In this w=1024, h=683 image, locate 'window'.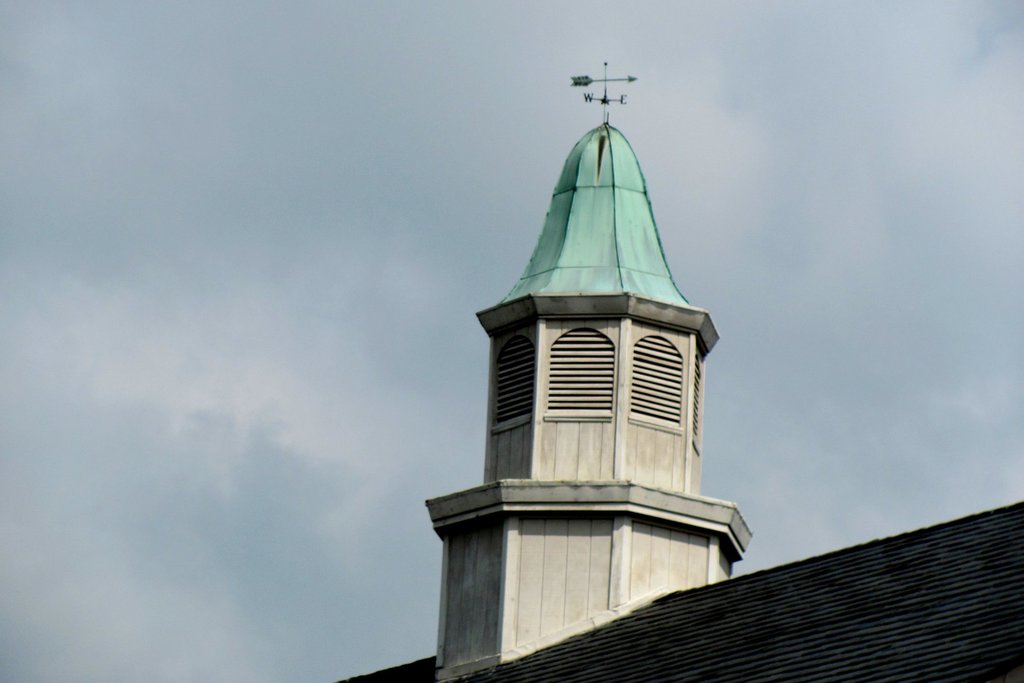
Bounding box: Rect(626, 325, 687, 425).
